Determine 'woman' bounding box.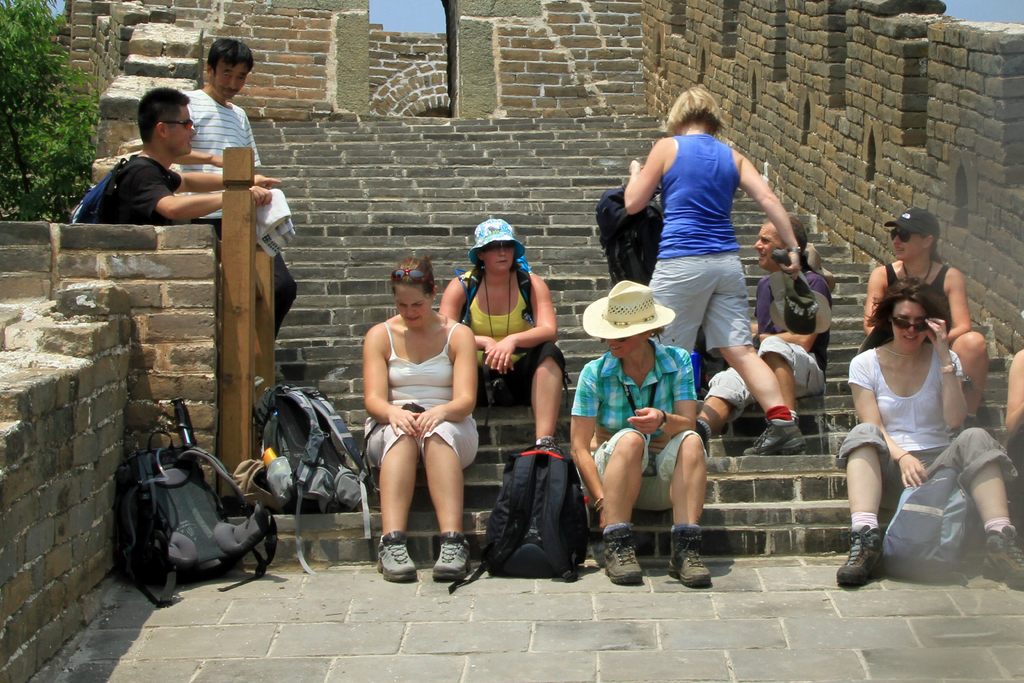
Determined: bbox=(565, 281, 718, 587).
